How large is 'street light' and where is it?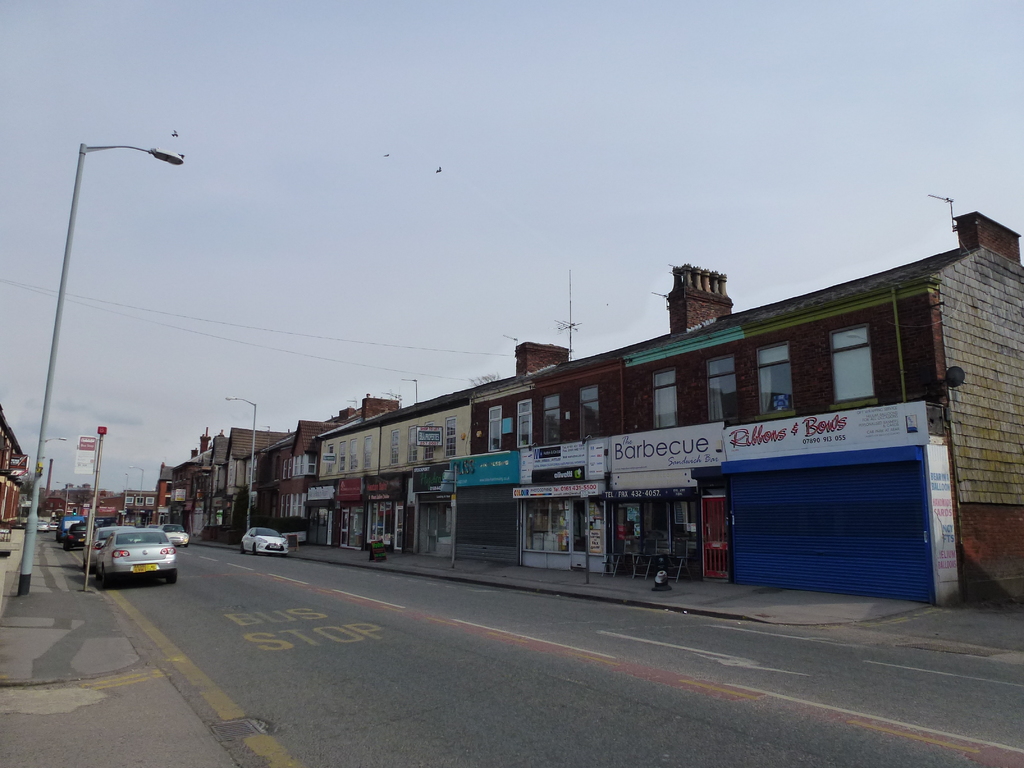
Bounding box: 116 474 132 520.
